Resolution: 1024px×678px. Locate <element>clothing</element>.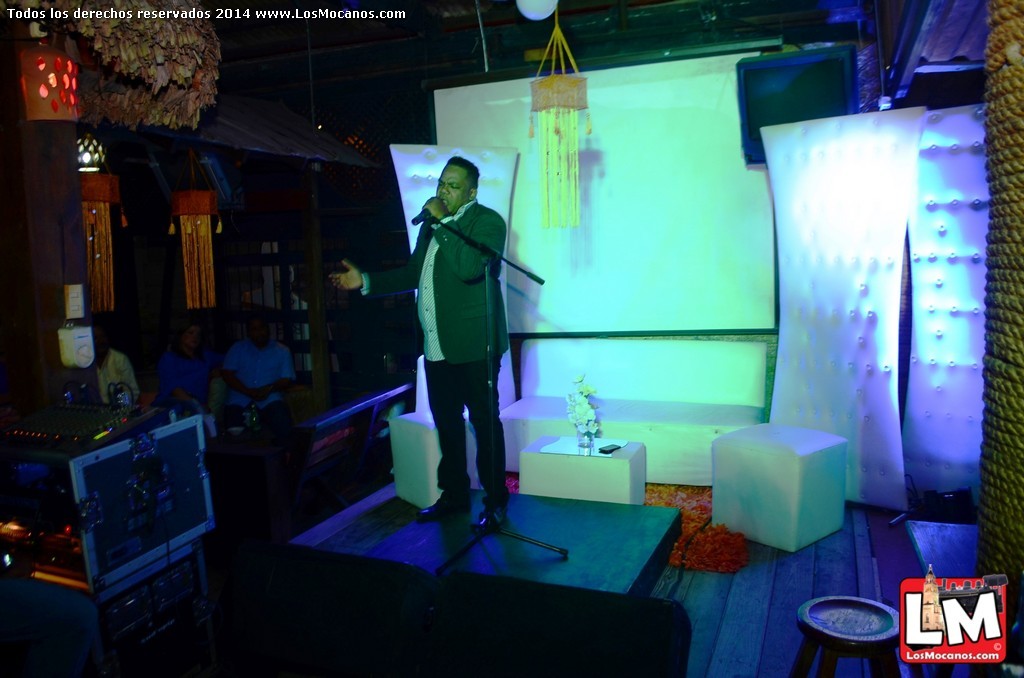
locate(364, 195, 512, 515).
